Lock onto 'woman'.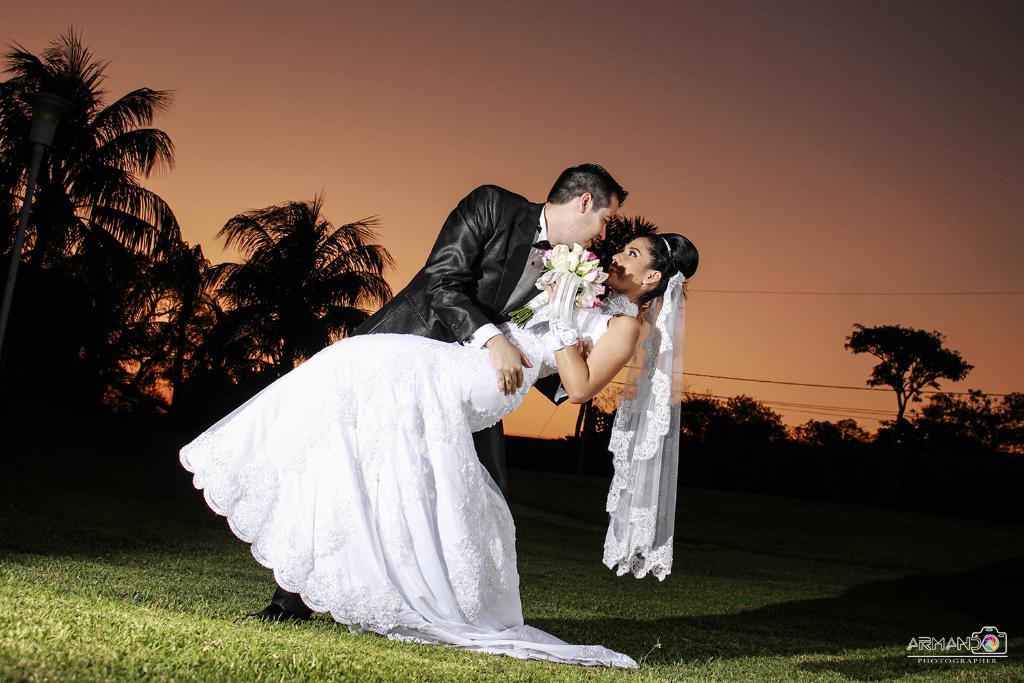
Locked: bbox(184, 232, 699, 667).
